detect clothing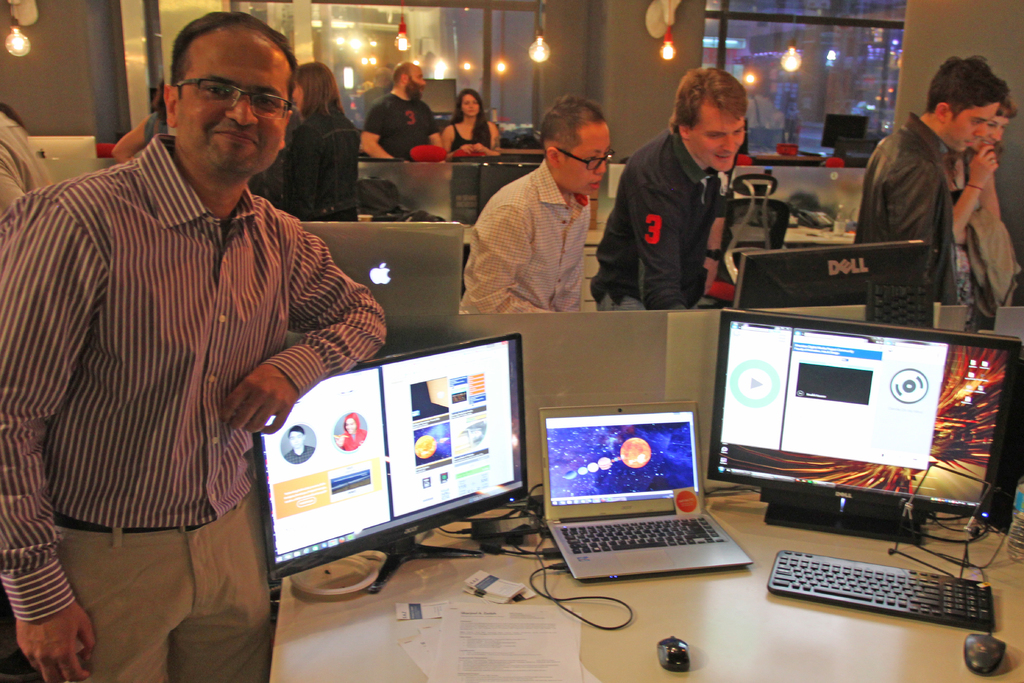
(444, 128, 503, 172)
